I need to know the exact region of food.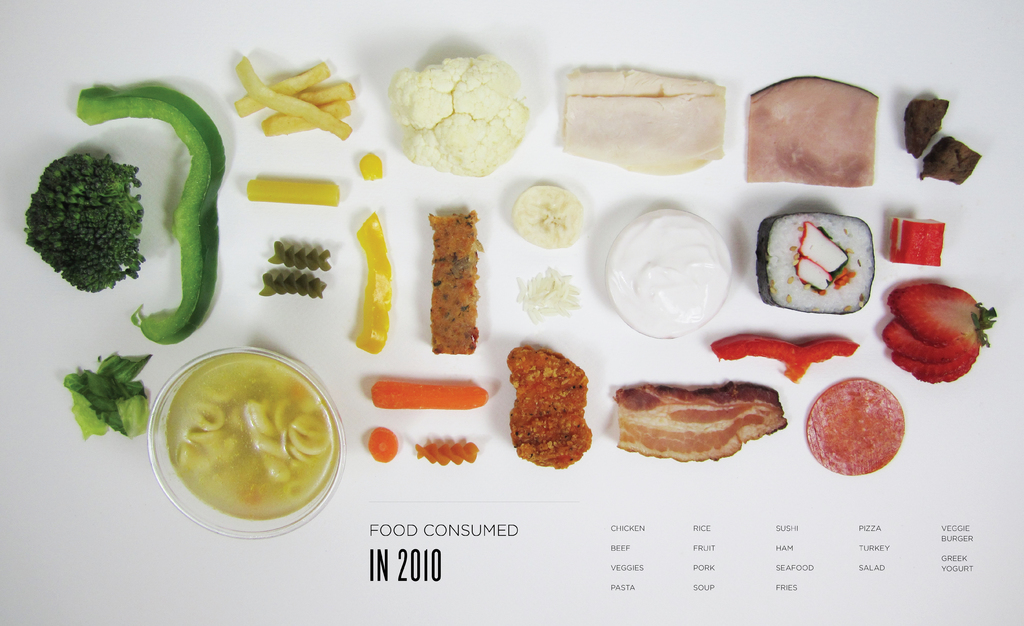
Region: crop(294, 76, 354, 109).
